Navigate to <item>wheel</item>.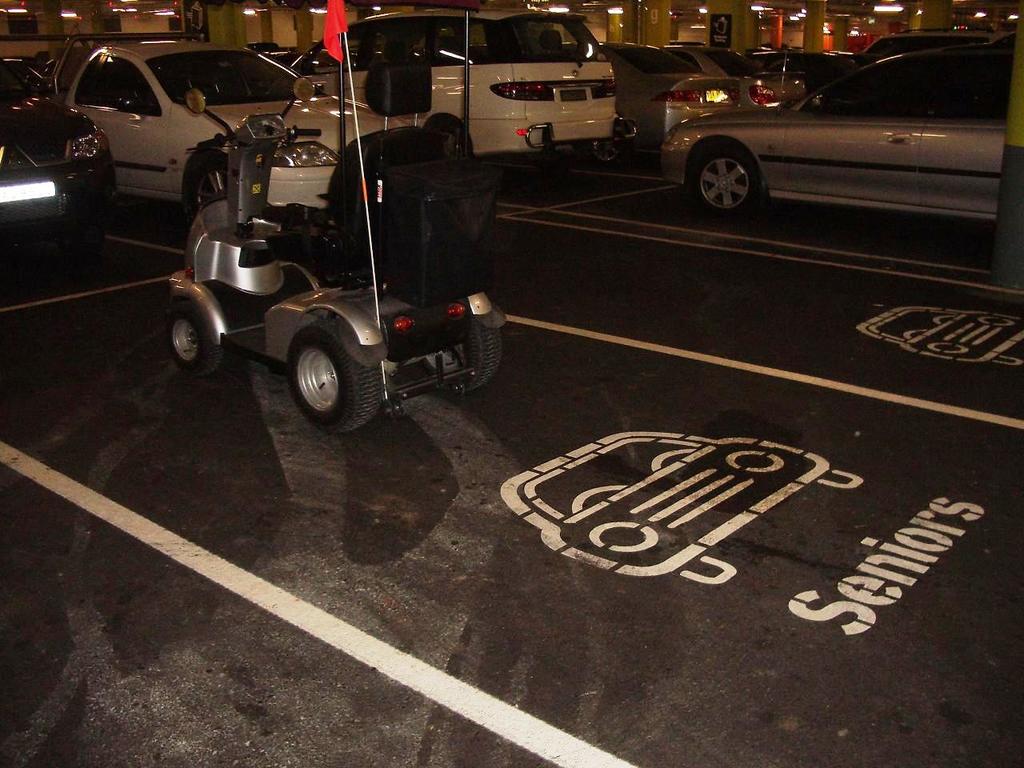
Navigation target: (x1=691, y1=145, x2=763, y2=218).
